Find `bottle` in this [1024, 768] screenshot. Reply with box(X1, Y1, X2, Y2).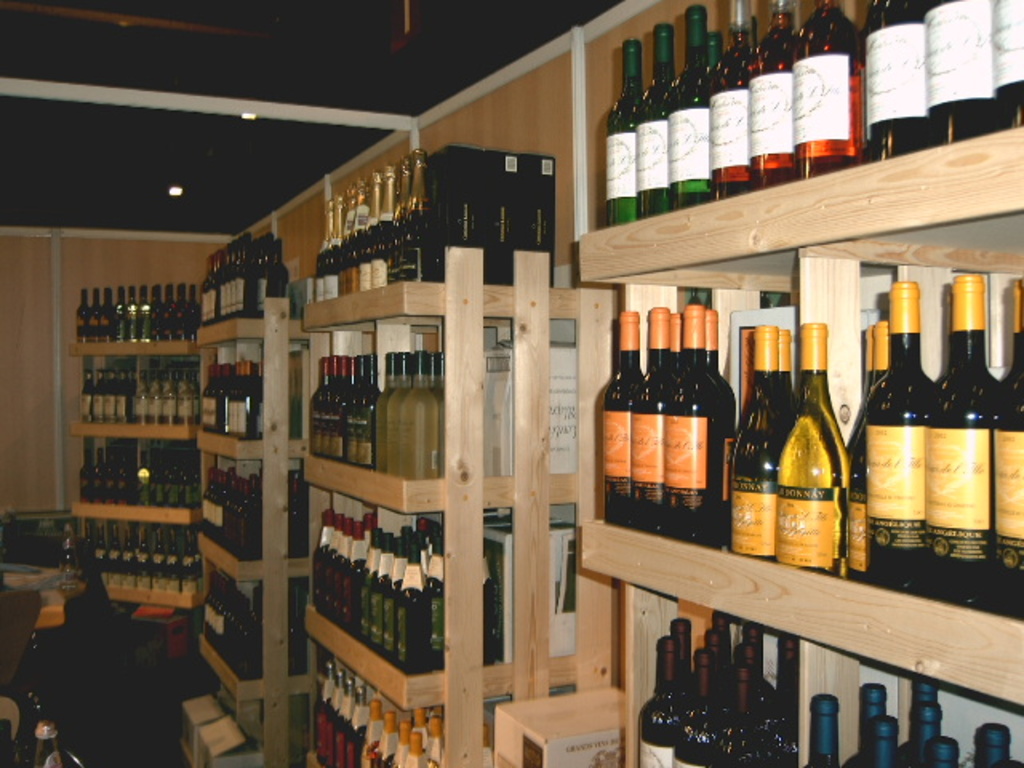
box(11, 616, 94, 766).
